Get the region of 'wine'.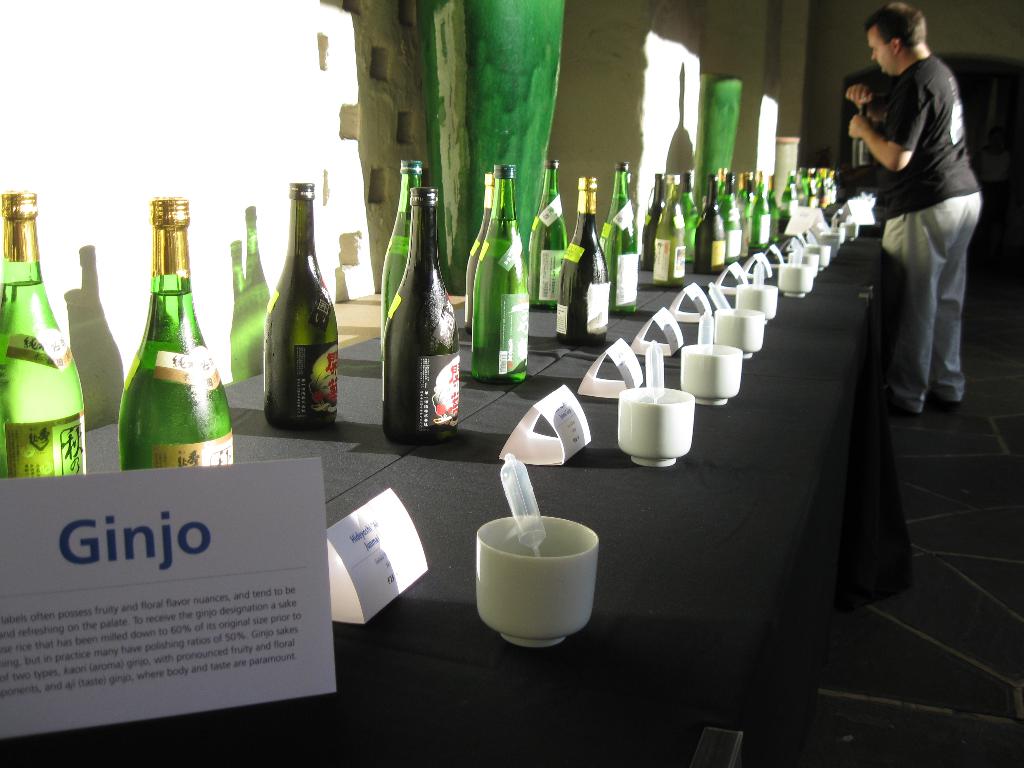
pyautogui.locateOnScreen(377, 161, 424, 358).
